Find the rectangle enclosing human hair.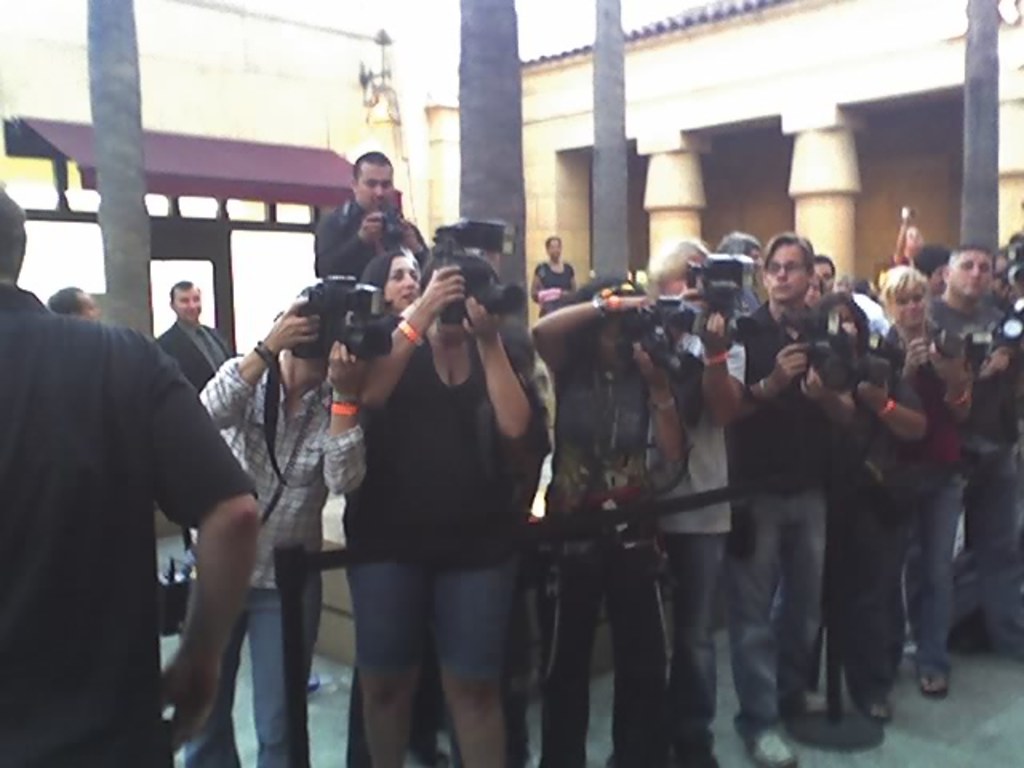
bbox=[350, 150, 392, 181].
